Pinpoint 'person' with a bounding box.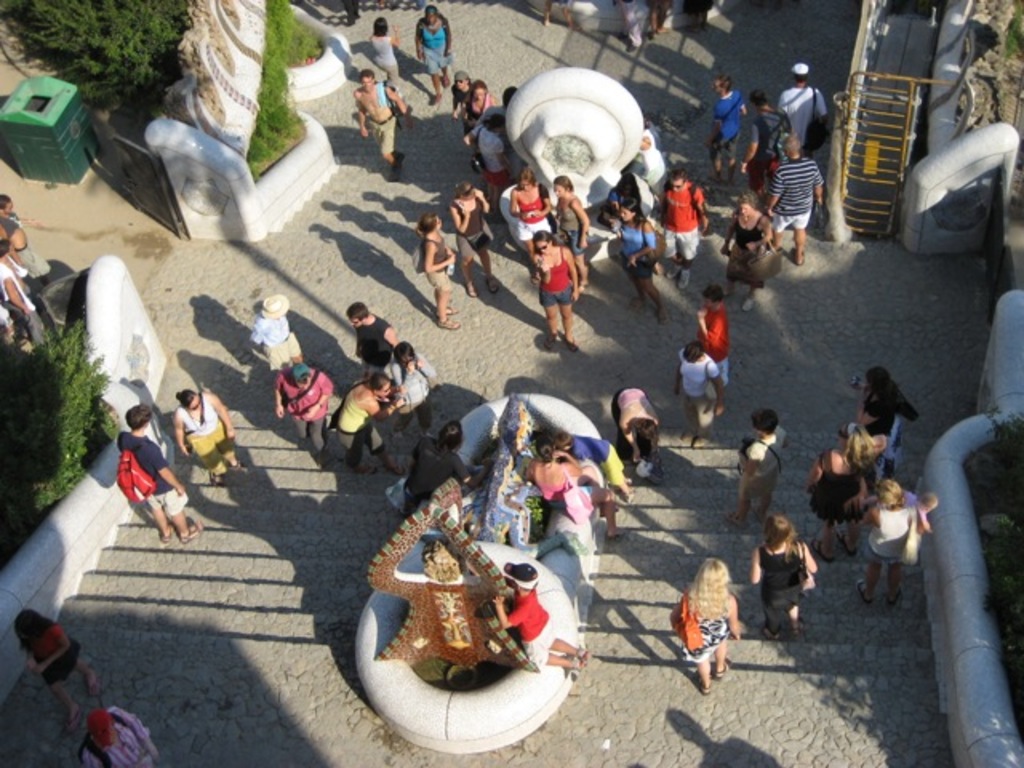
l=718, t=187, r=782, b=314.
